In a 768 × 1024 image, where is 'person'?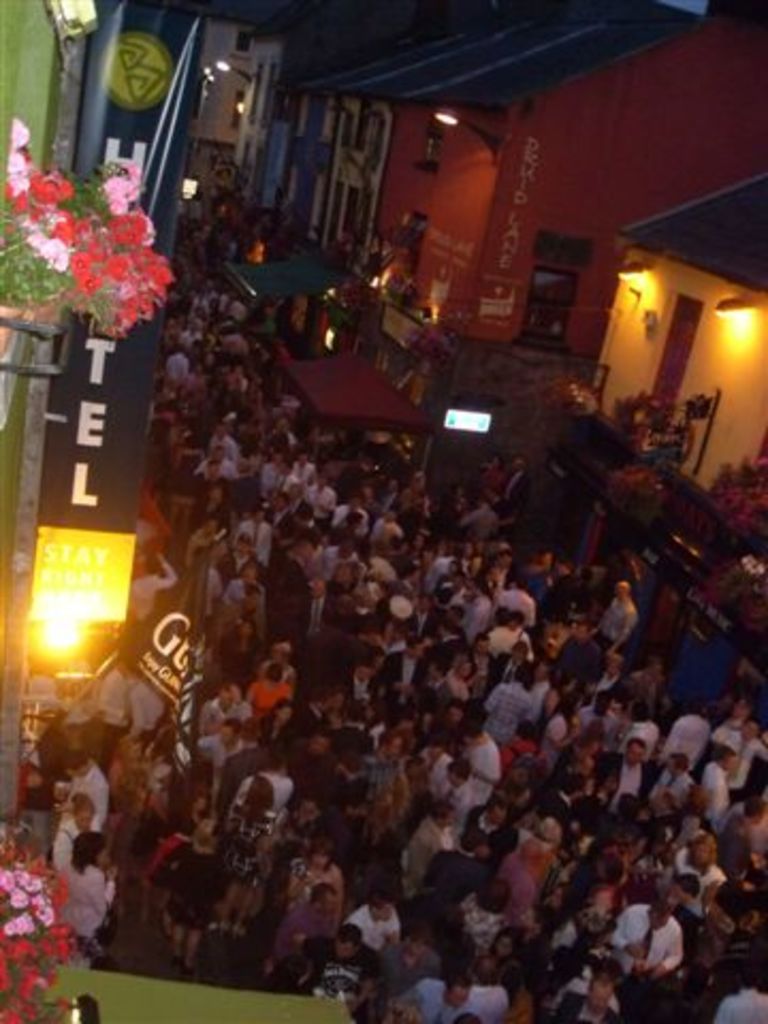
<region>382, 922, 437, 977</region>.
